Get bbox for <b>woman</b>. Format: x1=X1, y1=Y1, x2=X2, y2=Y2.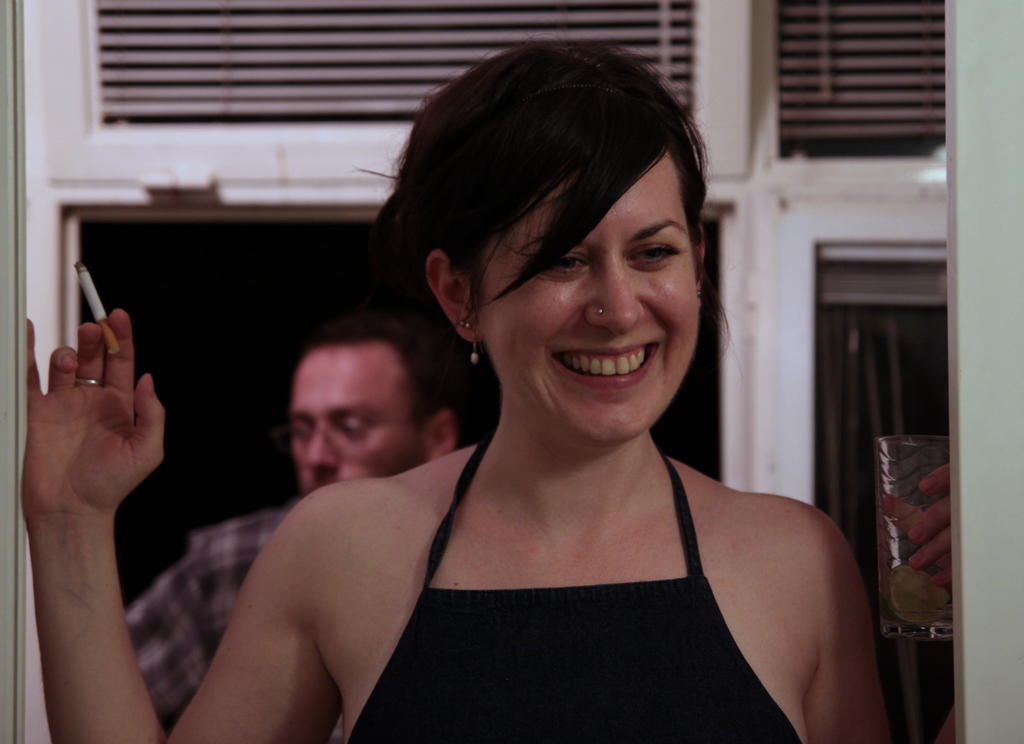
x1=18, y1=36, x2=948, y2=743.
